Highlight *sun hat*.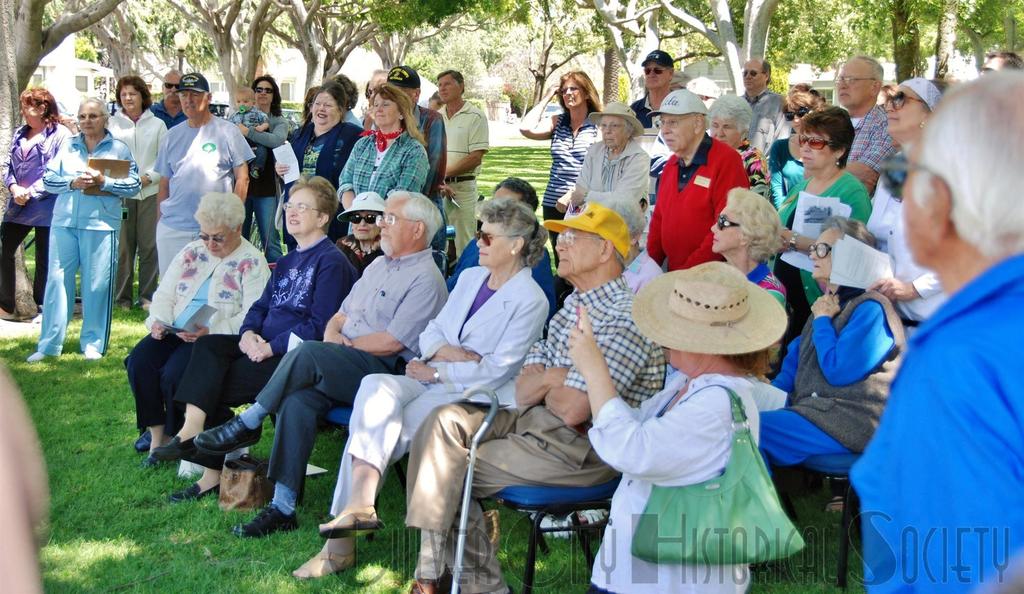
Highlighted region: select_region(378, 61, 430, 97).
